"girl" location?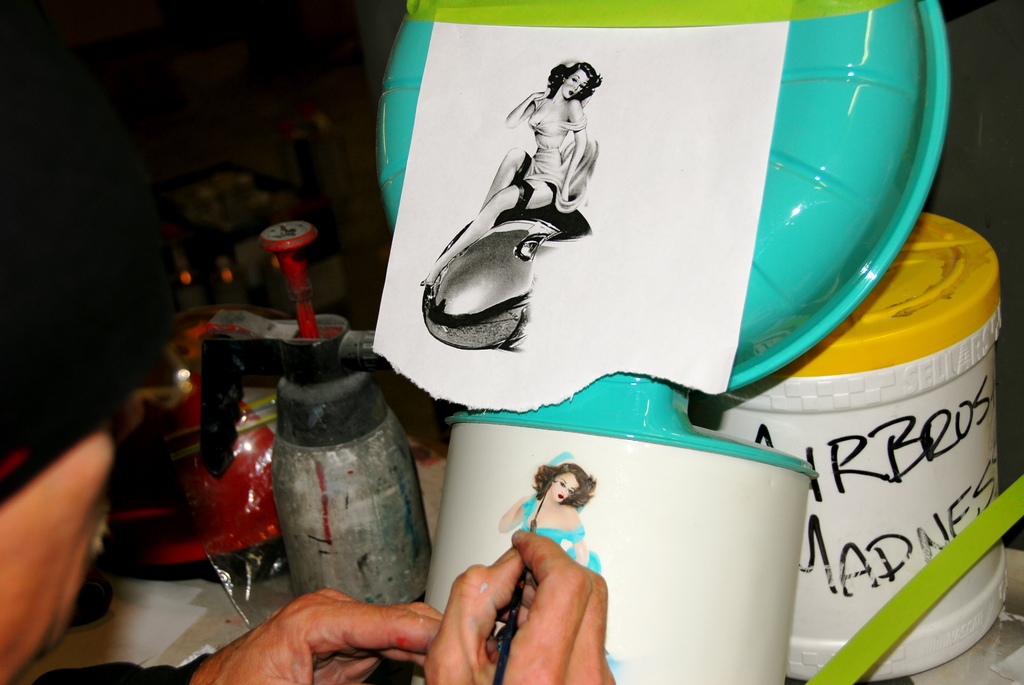
(x1=497, y1=447, x2=623, y2=673)
